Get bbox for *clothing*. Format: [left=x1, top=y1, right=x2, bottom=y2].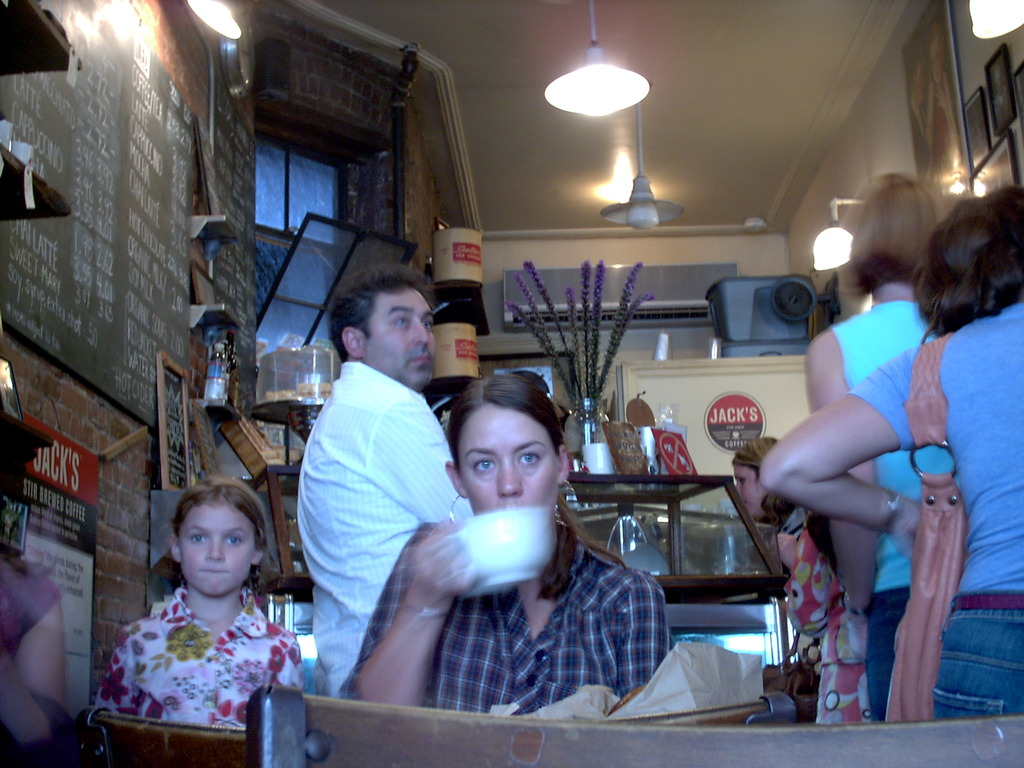
[left=779, top=508, right=826, bottom=673].
